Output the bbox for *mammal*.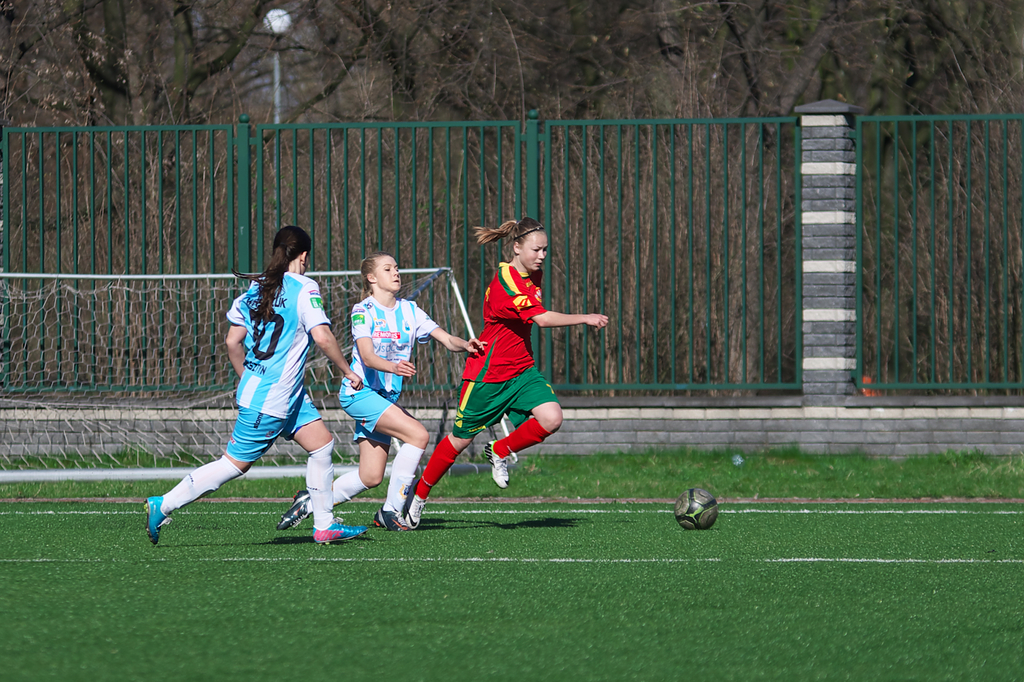
(left=170, top=244, right=338, bottom=550).
